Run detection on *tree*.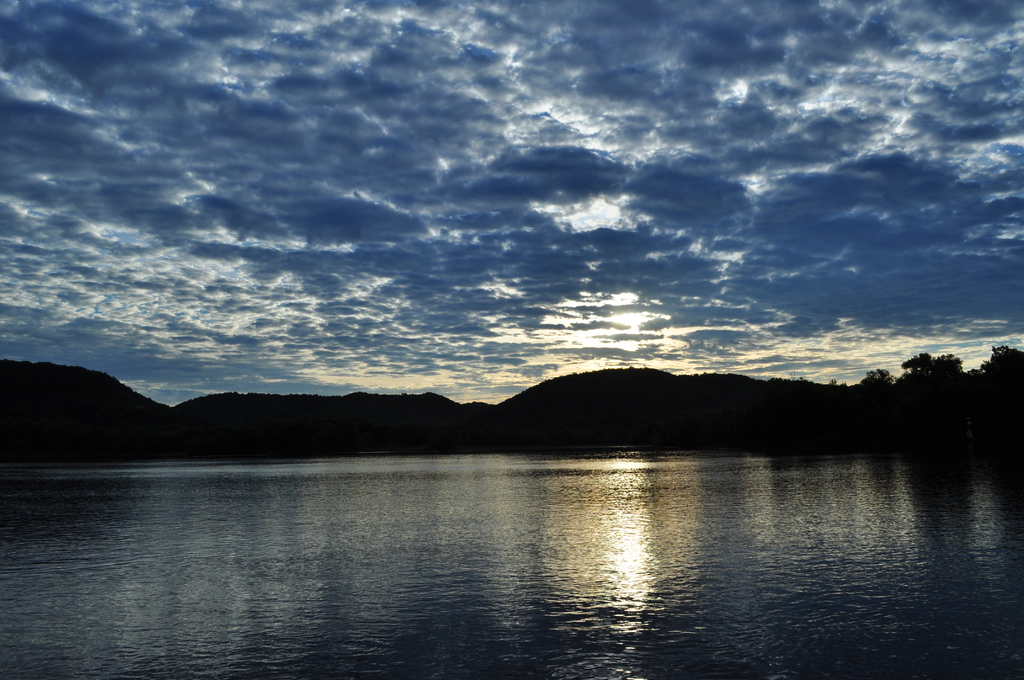
Result: (left=860, top=366, right=895, bottom=384).
